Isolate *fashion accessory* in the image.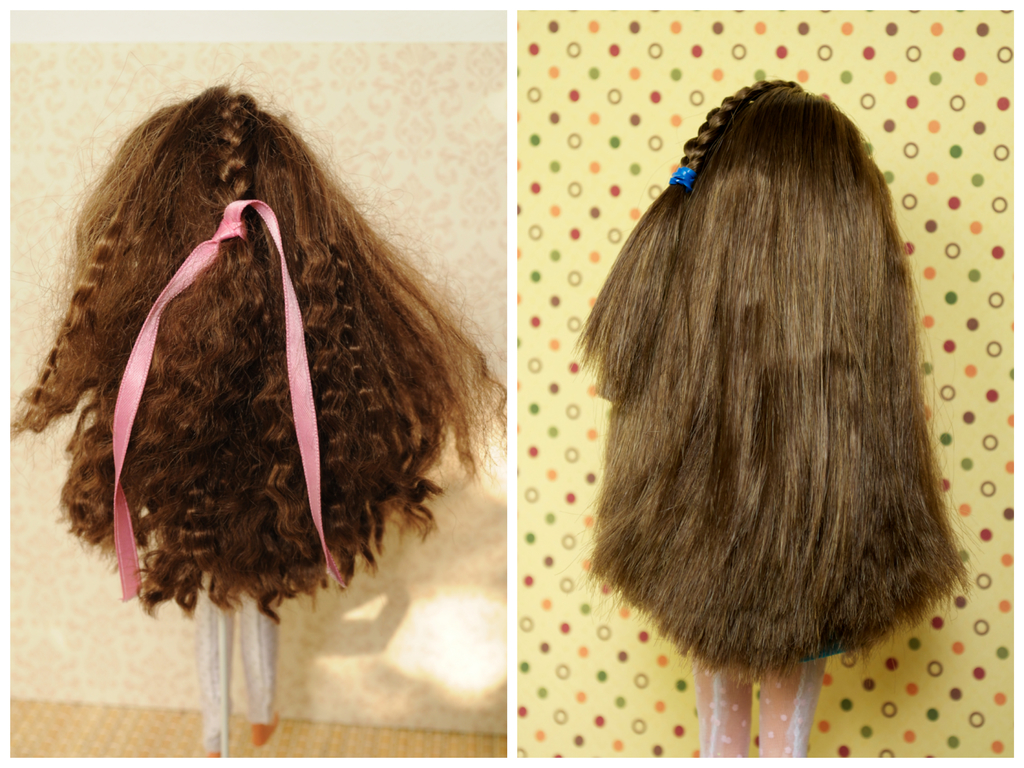
Isolated region: <box>108,193,351,604</box>.
